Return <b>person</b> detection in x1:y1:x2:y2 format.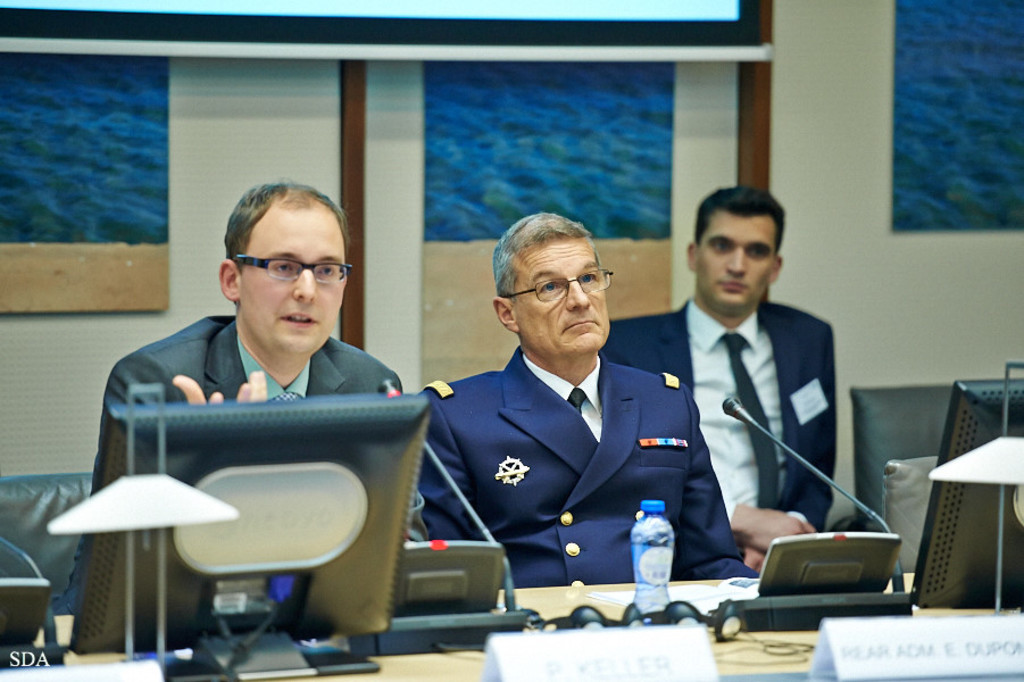
589:185:836:577.
